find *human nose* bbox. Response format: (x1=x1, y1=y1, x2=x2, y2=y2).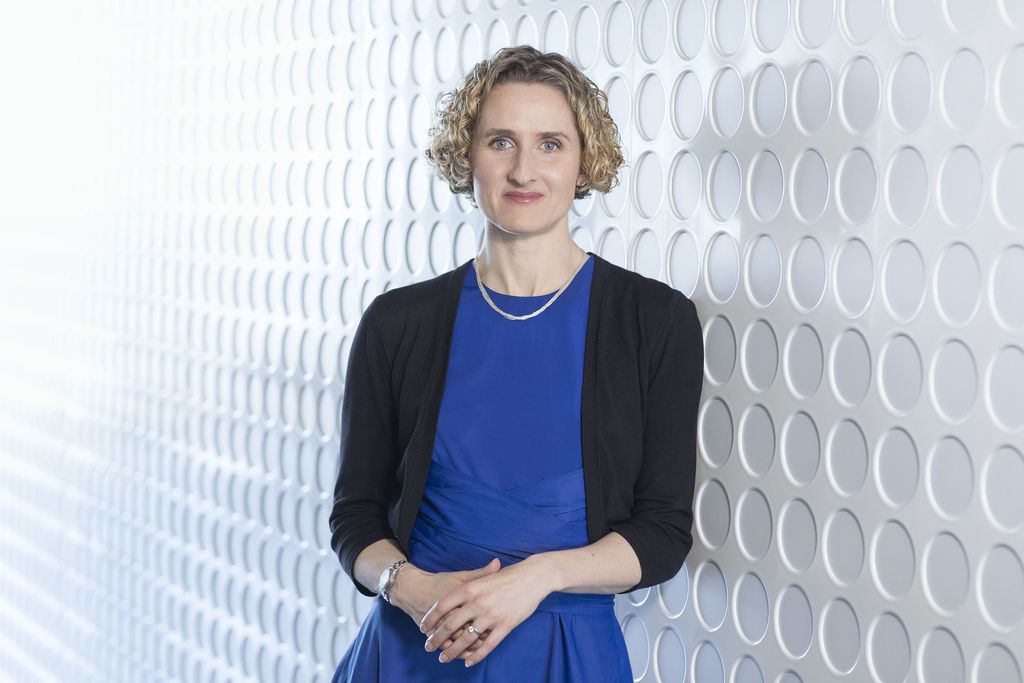
(x1=509, y1=143, x2=539, y2=188).
